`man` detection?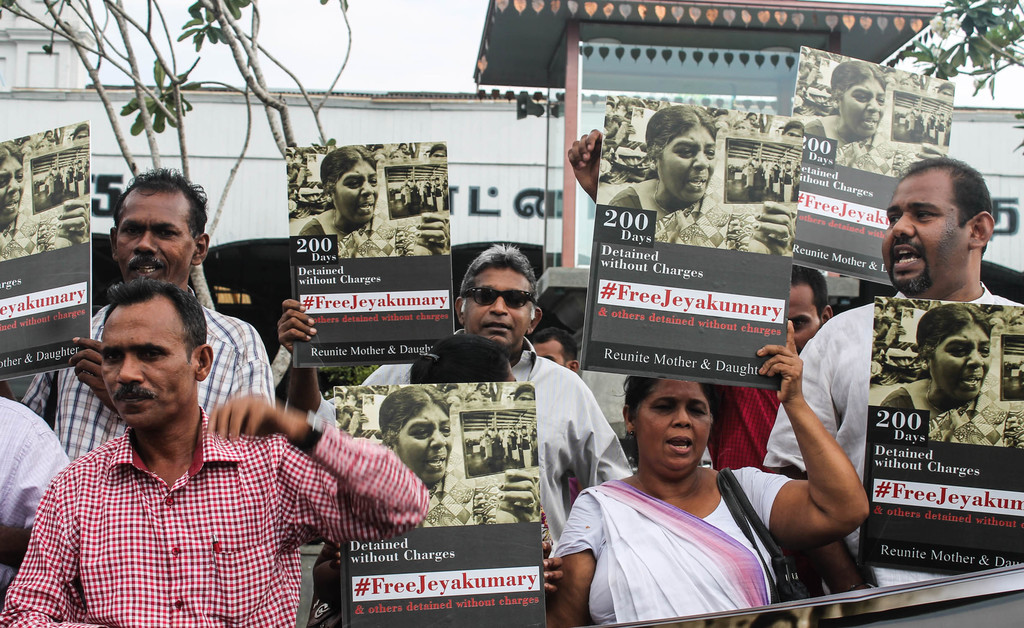
locate(0, 167, 271, 449)
